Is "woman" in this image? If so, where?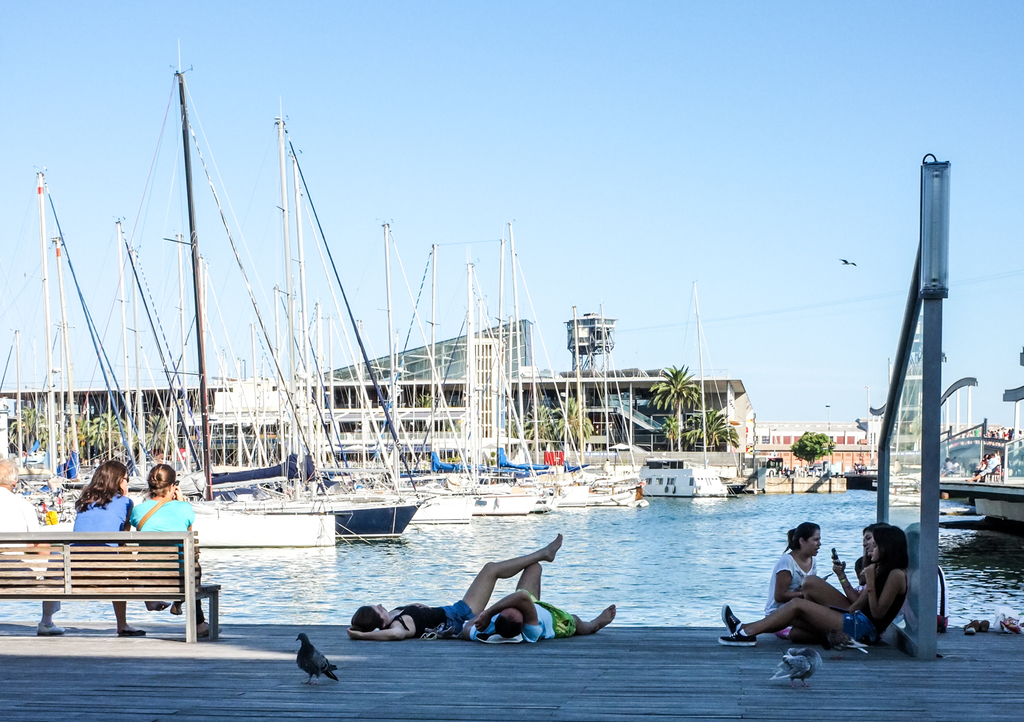
Yes, at <region>345, 532, 560, 640</region>.
